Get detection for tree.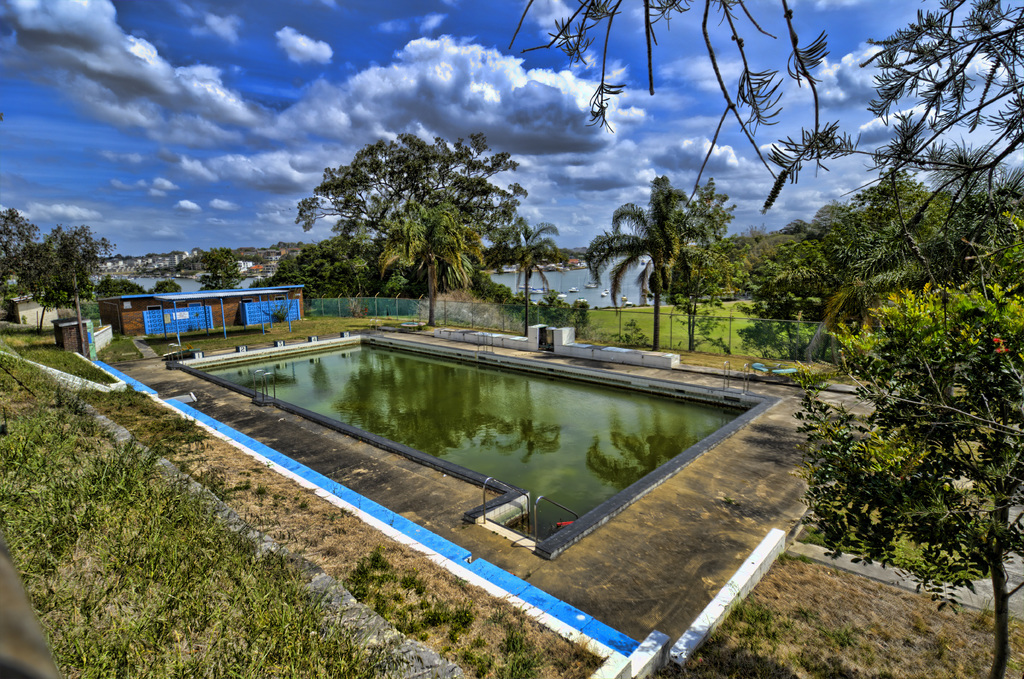
Detection: detection(797, 276, 1023, 676).
